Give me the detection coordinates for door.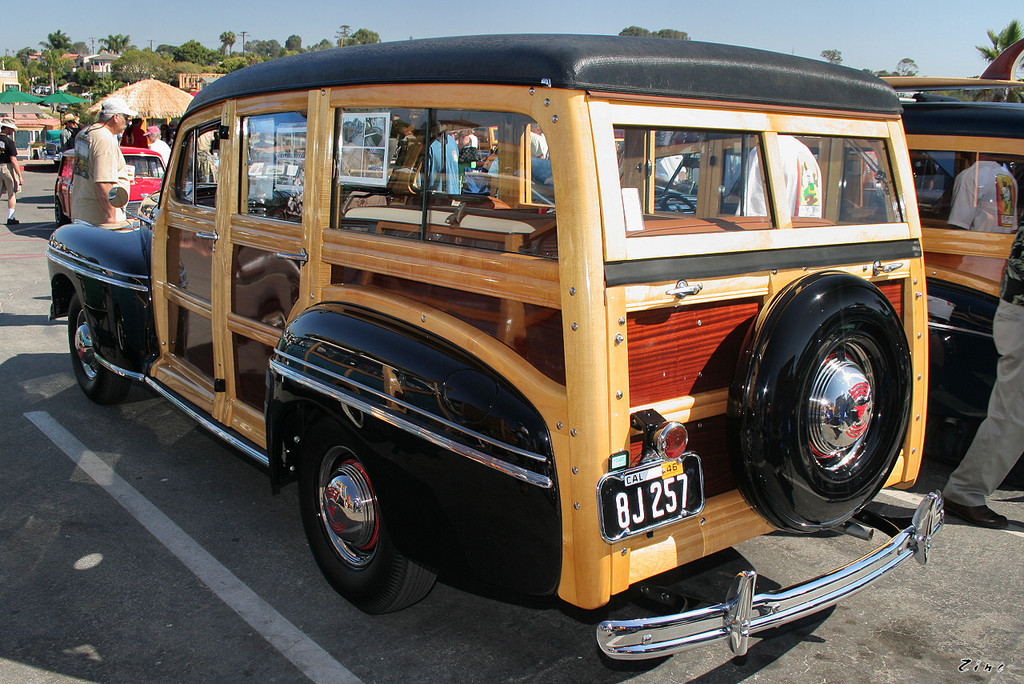
l=233, t=96, r=324, b=437.
